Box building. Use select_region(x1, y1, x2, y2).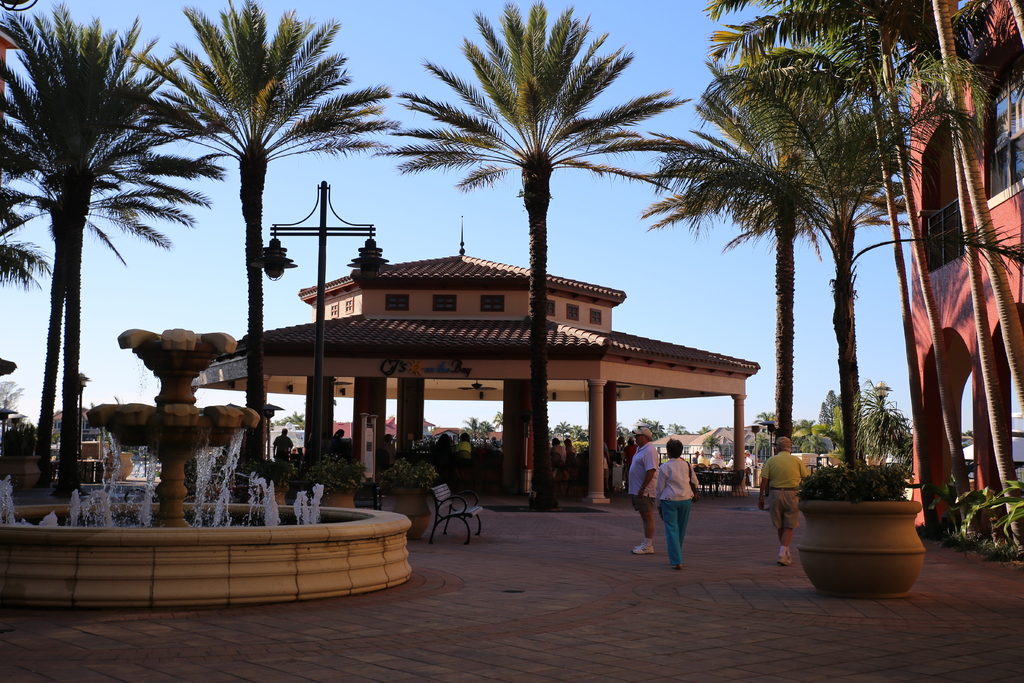
select_region(229, 222, 763, 506).
